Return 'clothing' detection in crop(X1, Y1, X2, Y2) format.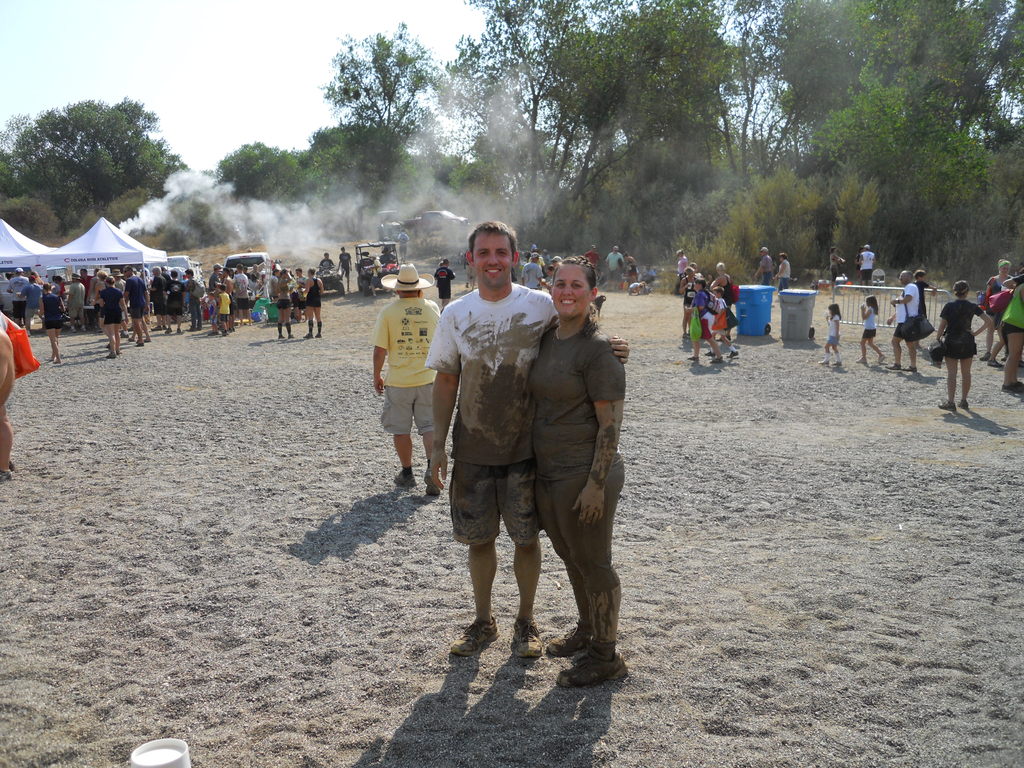
crop(154, 269, 159, 318).
